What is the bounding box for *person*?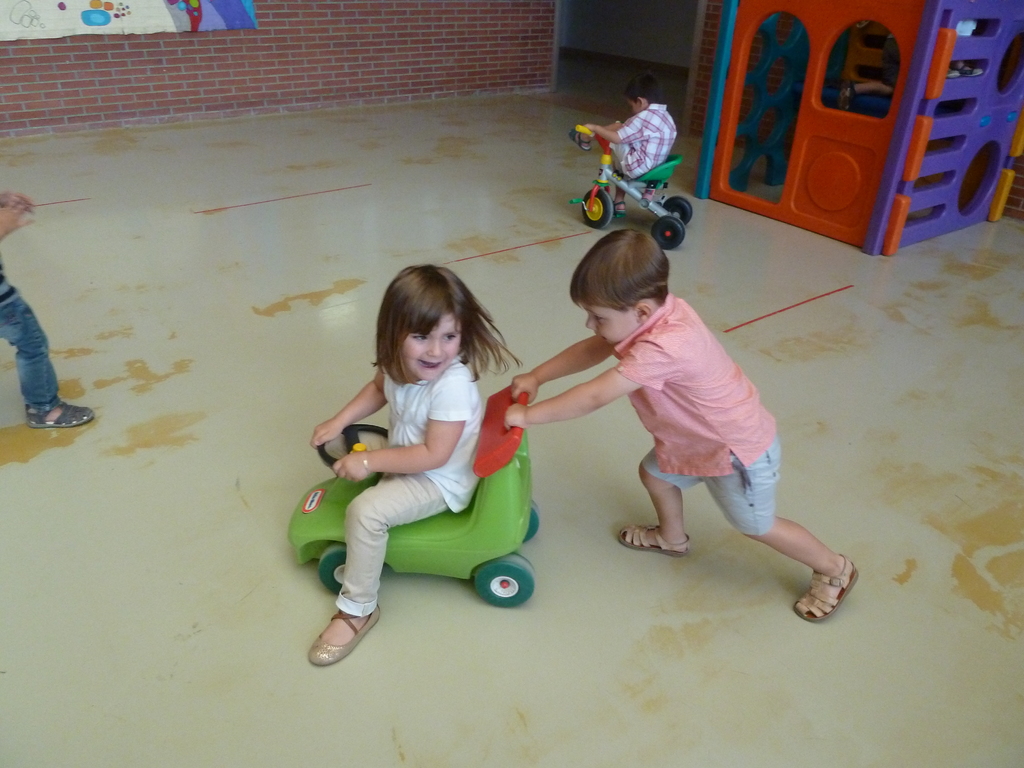
[582, 72, 677, 216].
